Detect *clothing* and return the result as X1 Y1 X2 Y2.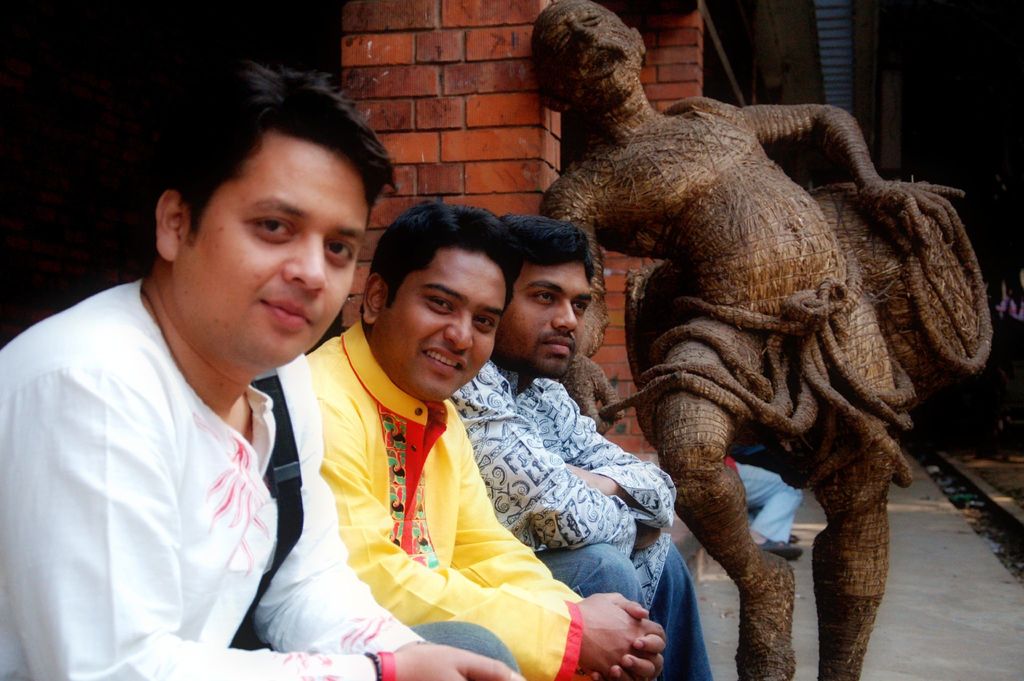
311 323 595 680.
